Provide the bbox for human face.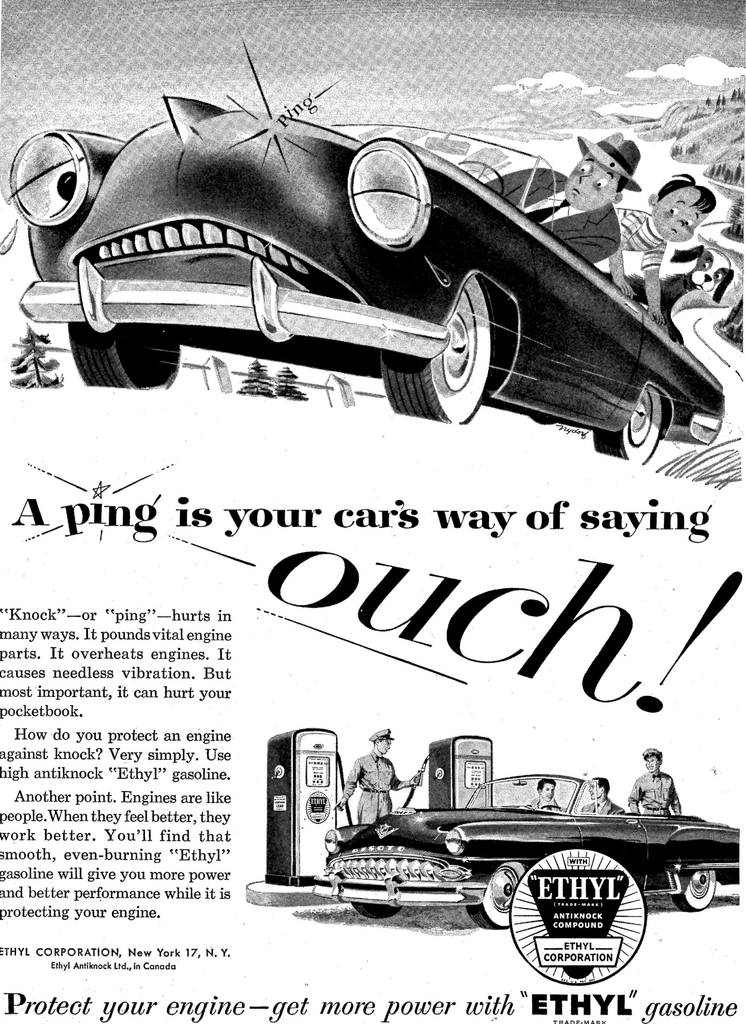
(left=648, top=193, right=704, bottom=239).
